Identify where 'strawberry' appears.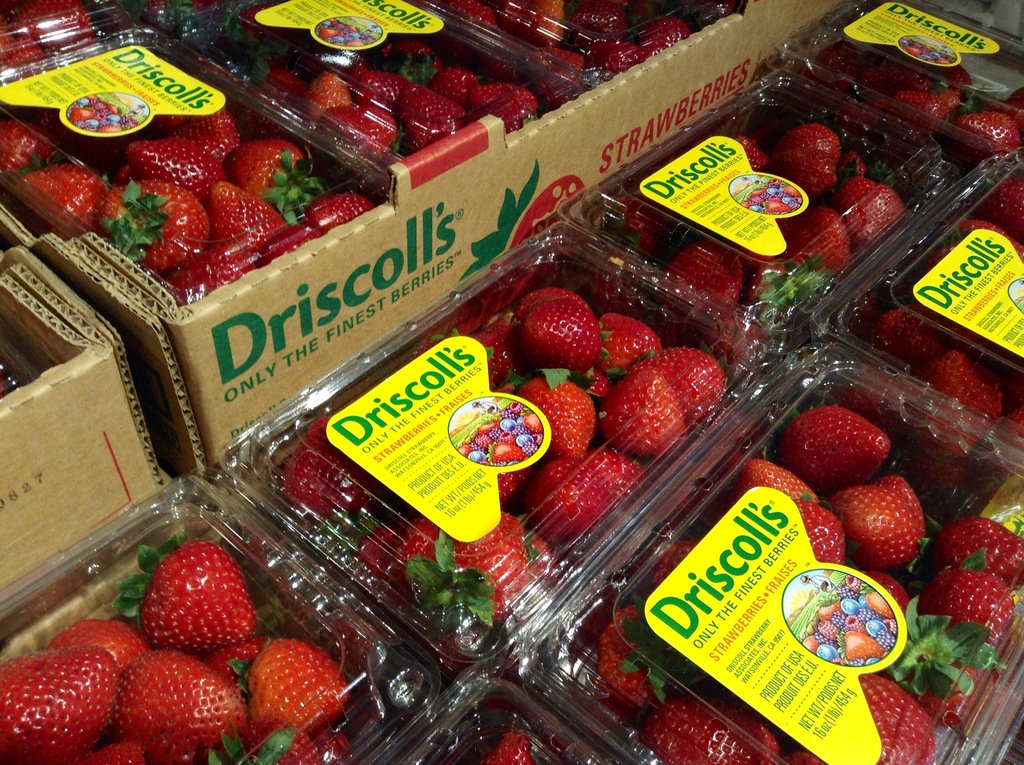
Appears at left=585, top=40, right=646, bottom=79.
